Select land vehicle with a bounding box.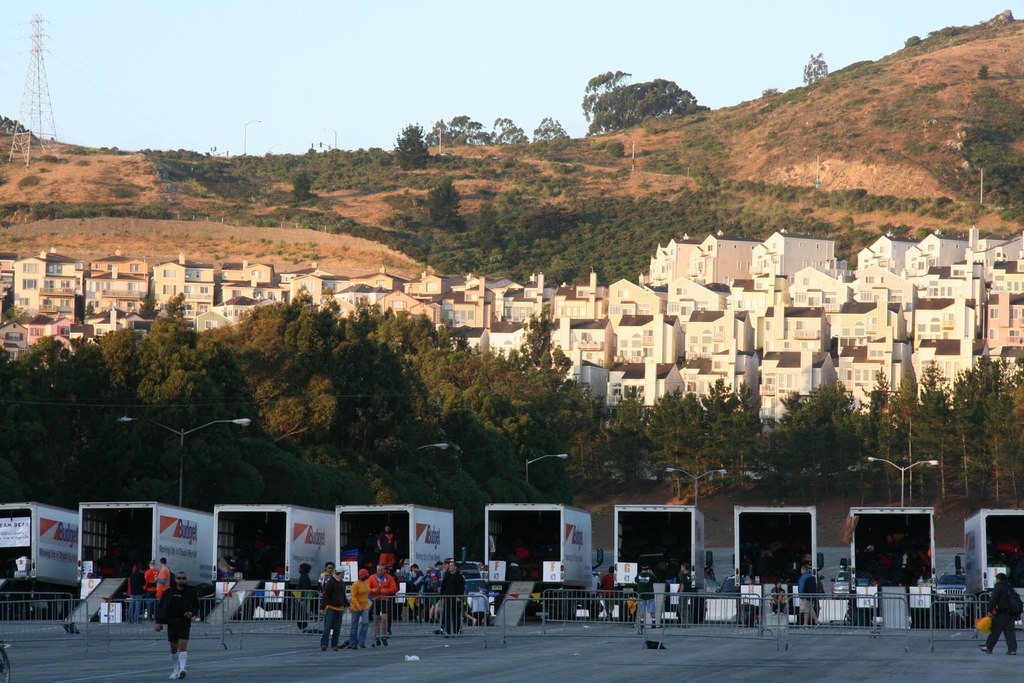
<bbox>212, 502, 335, 620</bbox>.
